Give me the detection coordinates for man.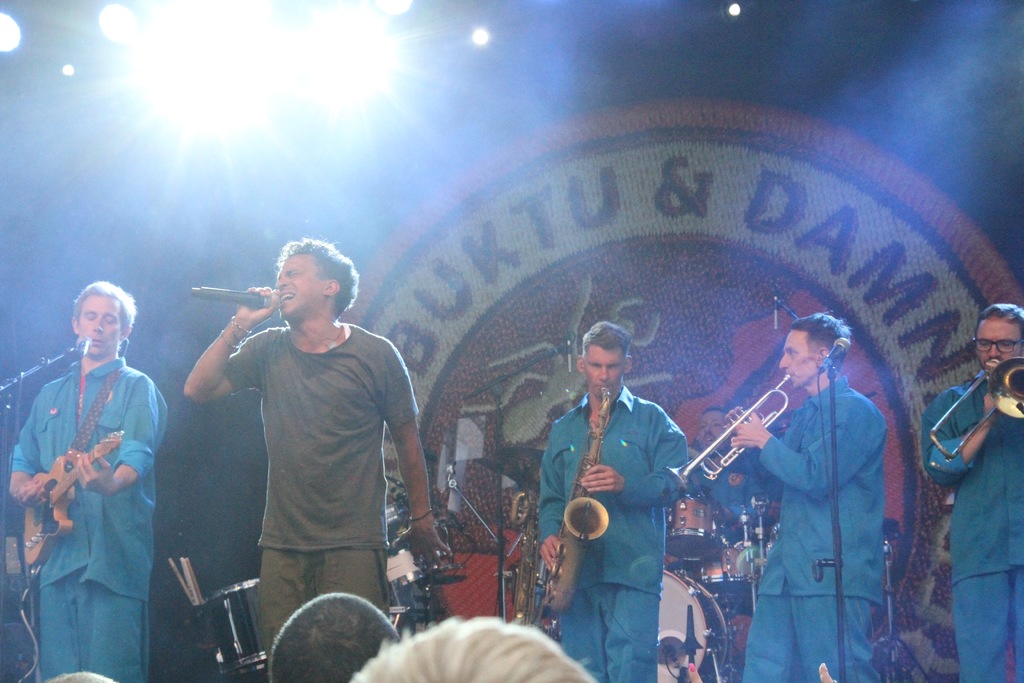
bbox=[535, 320, 692, 682].
